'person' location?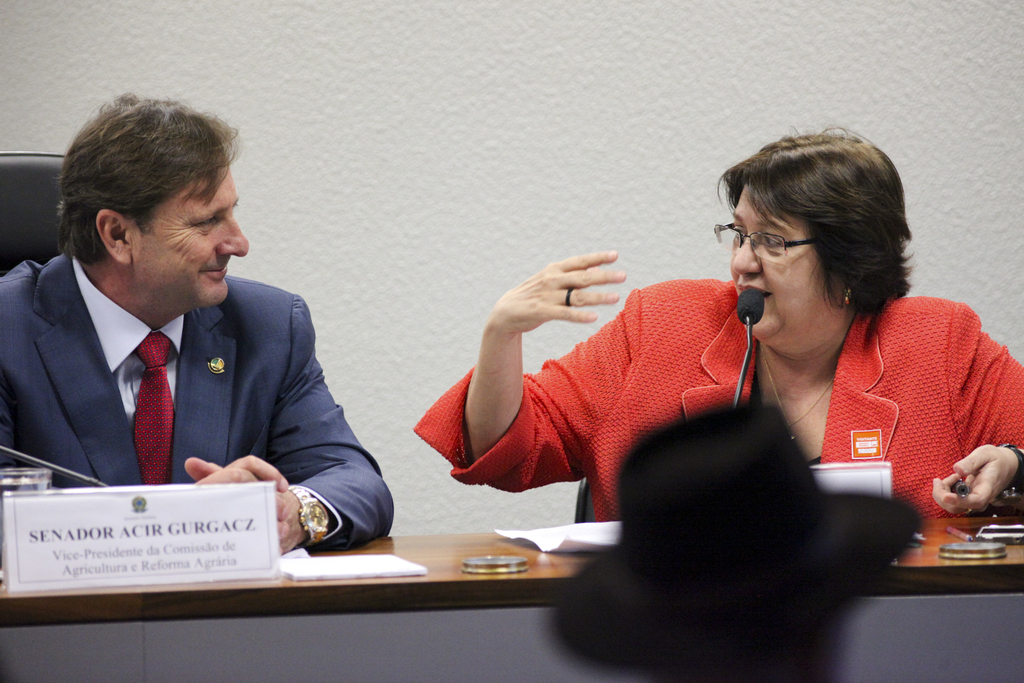
[540,398,921,682]
